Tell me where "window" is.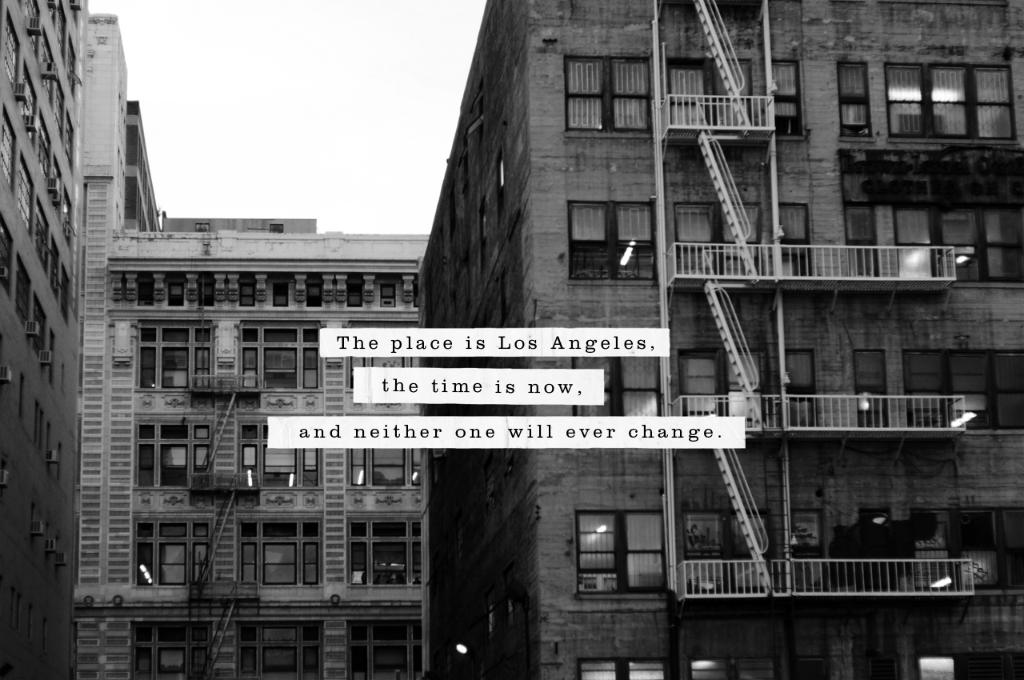
"window" is at left=886, top=62, right=1016, bottom=138.
